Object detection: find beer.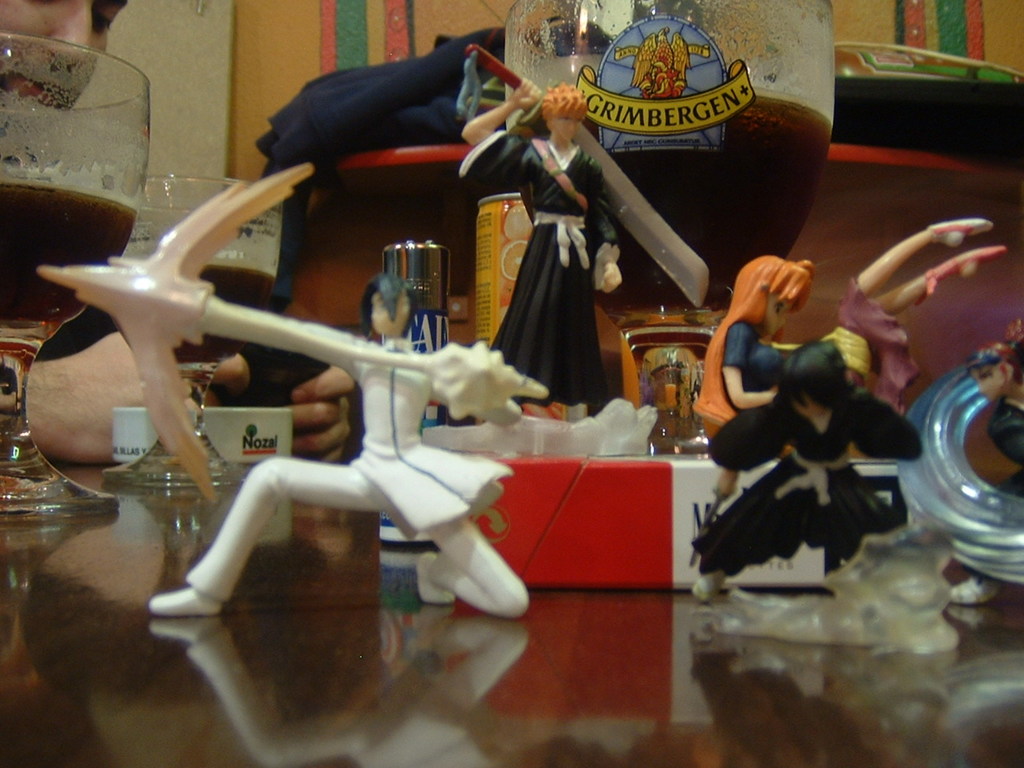
rect(147, 170, 294, 510).
